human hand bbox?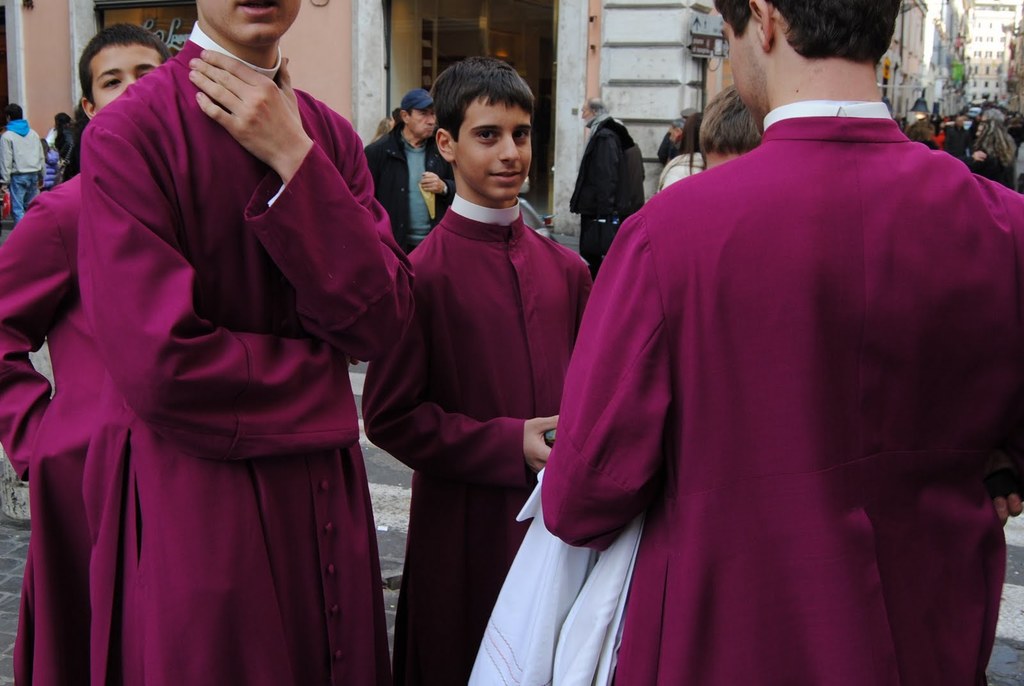
<region>187, 47, 305, 167</region>
